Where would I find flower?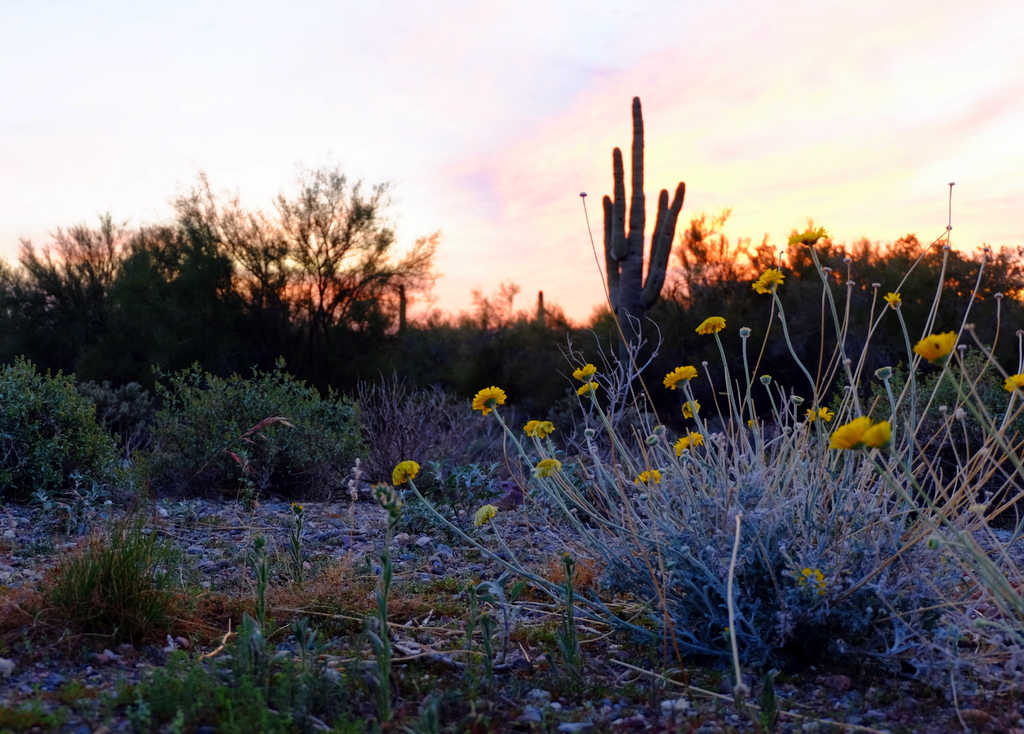
At (left=635, top=468, right=665, bottom=487).
